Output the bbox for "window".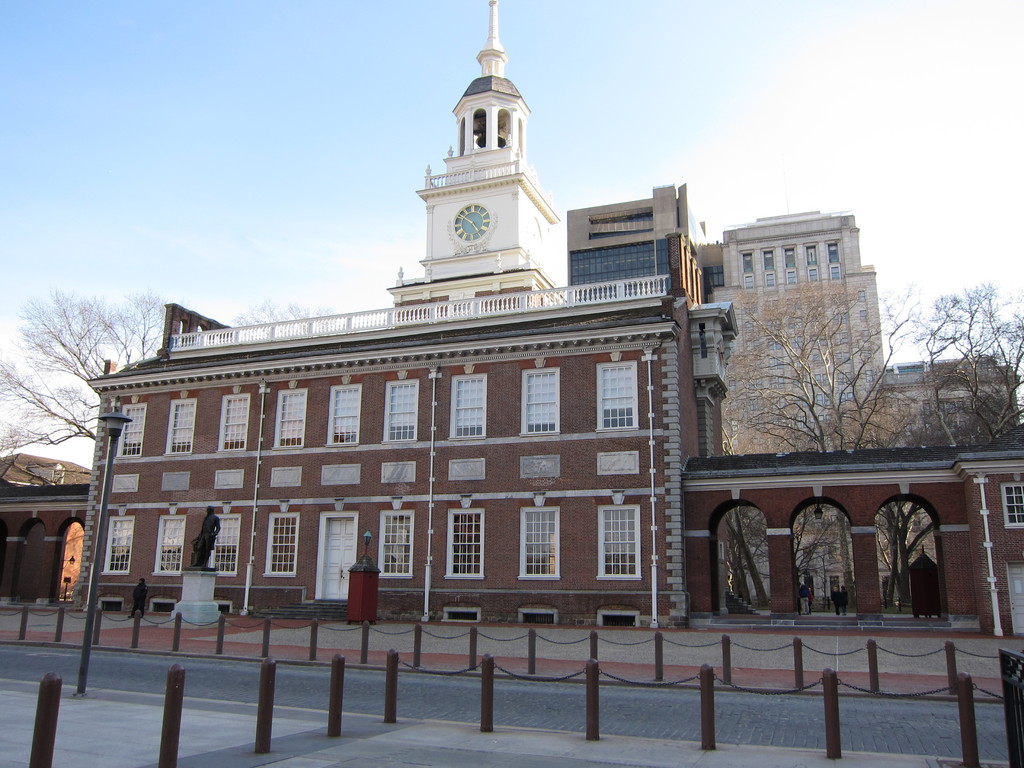
bbox(156, 516, 186, 574).
